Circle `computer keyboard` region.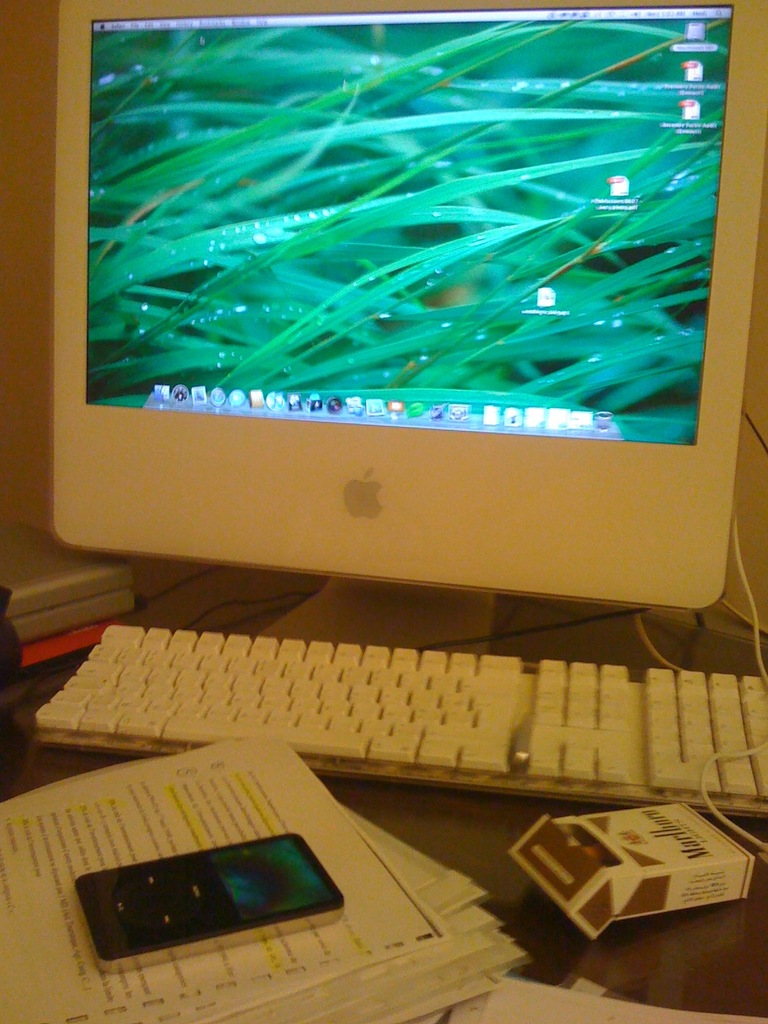
Region: x1=37, y1=611, x2=767, y2=821.
